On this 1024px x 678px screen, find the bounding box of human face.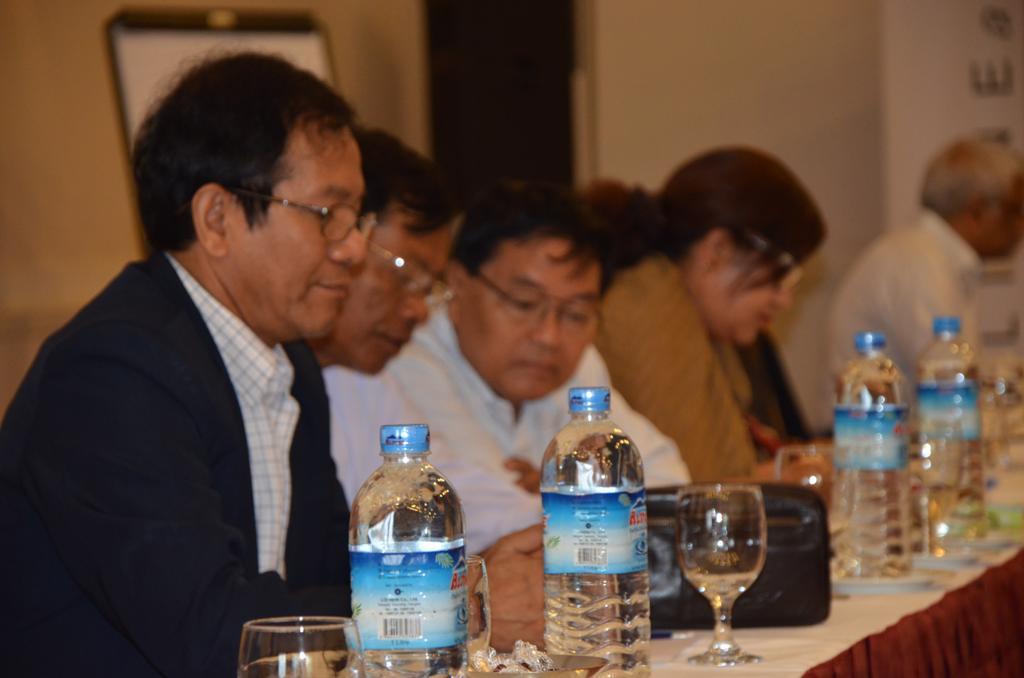
Bounding box: [237,123,364,340].
